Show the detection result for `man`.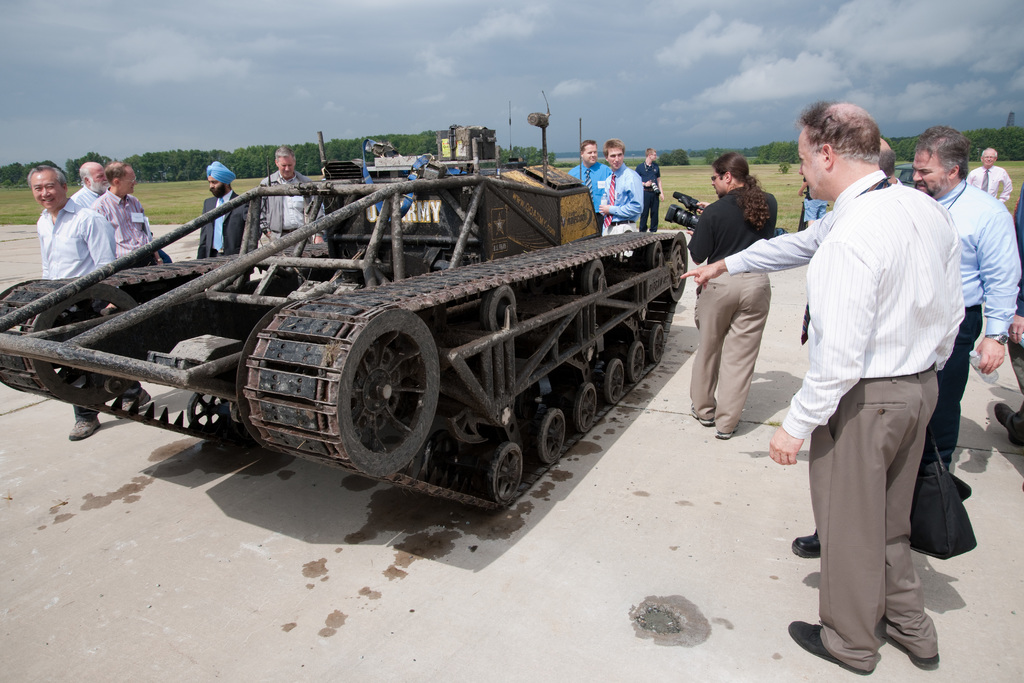
(989,192,1023,451).
